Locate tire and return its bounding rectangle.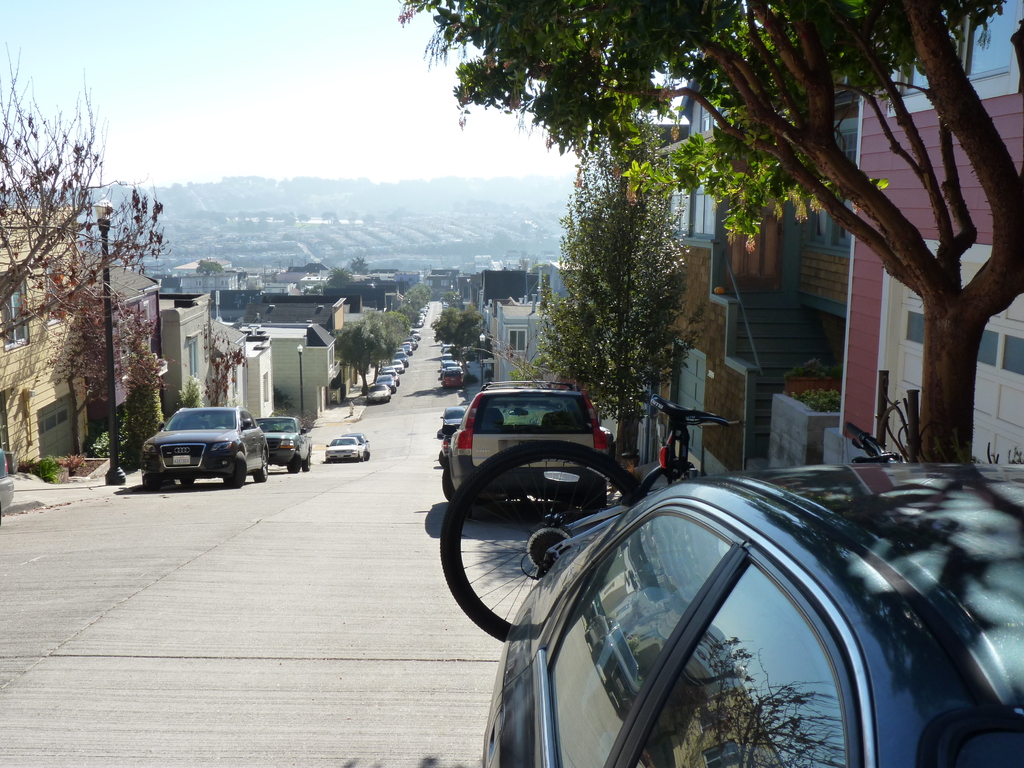
<box>364,450,372,461</box>.
